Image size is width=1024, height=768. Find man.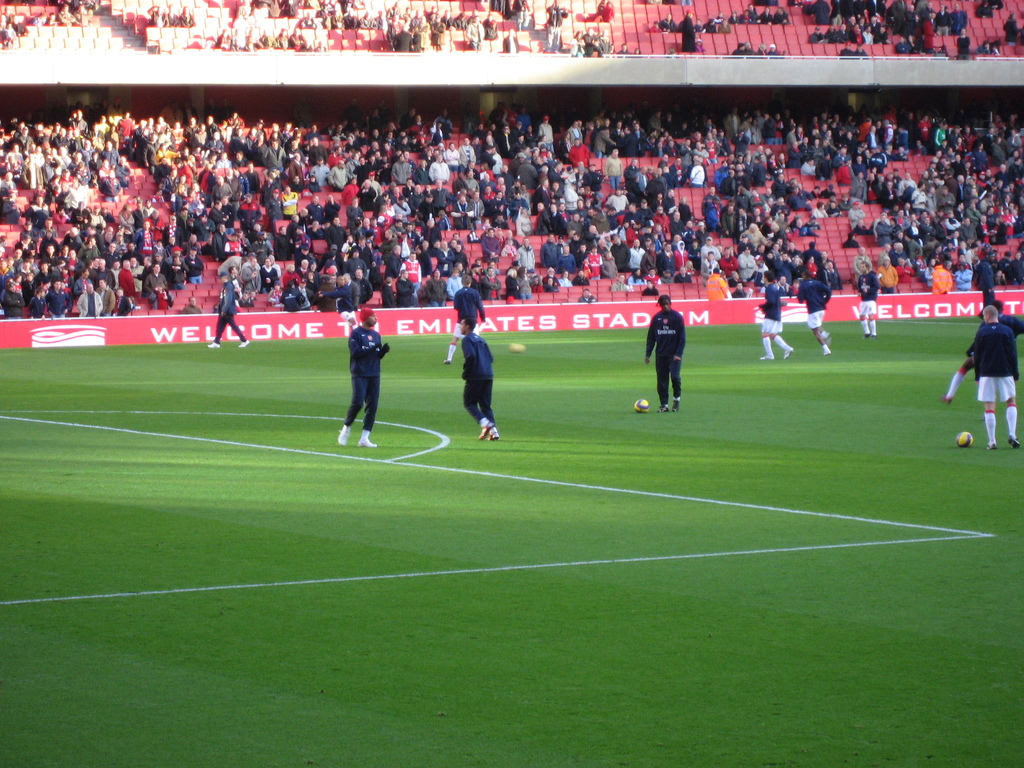
<bbox>177, 5, 197, 28</bbox>.
